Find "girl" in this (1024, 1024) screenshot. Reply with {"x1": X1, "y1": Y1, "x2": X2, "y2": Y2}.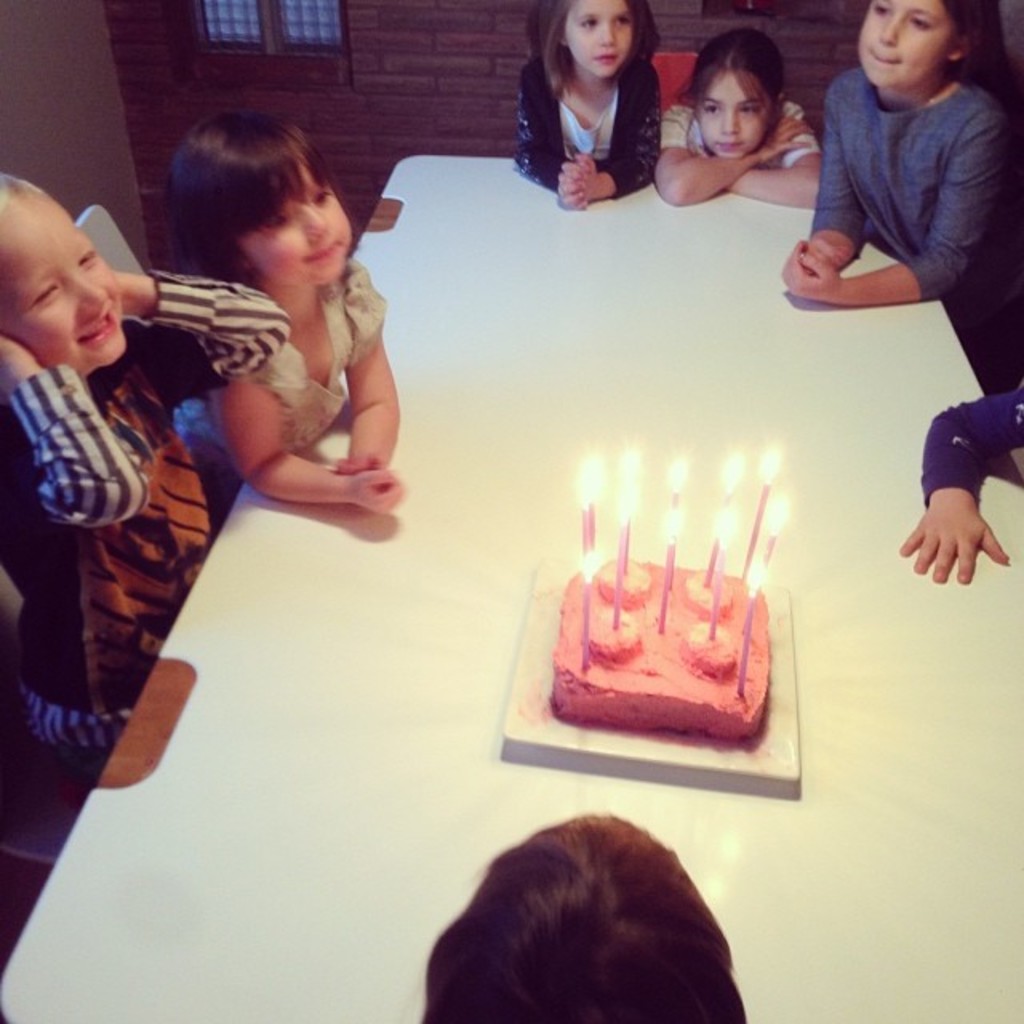
{"x1": 515, "y1": 0, "x2": 666, "y2": 210}.
